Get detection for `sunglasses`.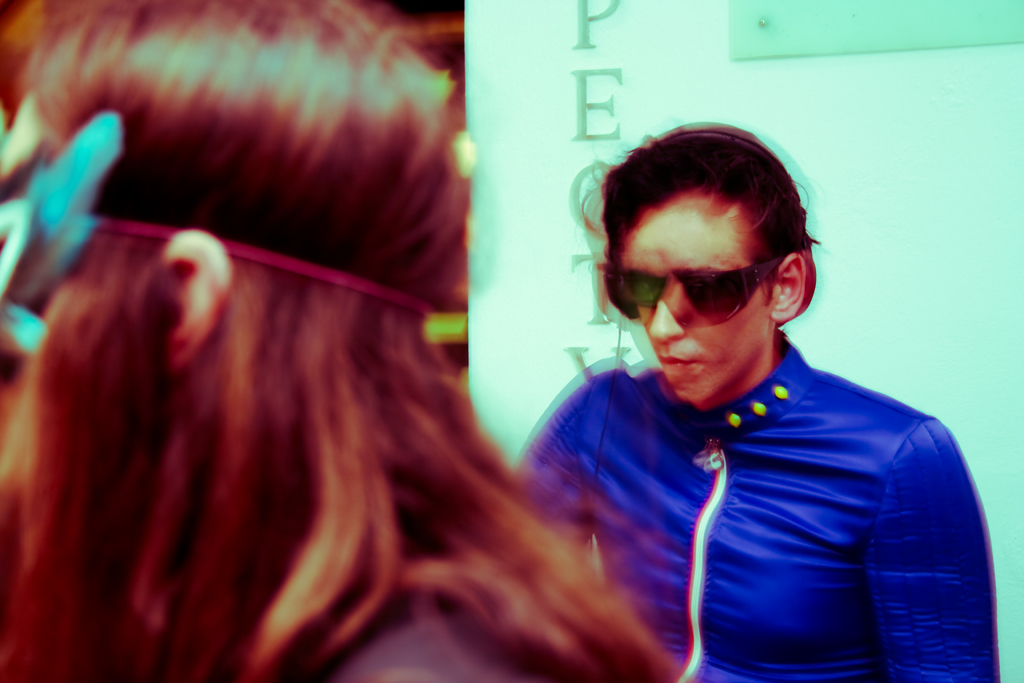
Detection: box=[619, 261, 784, 331].
